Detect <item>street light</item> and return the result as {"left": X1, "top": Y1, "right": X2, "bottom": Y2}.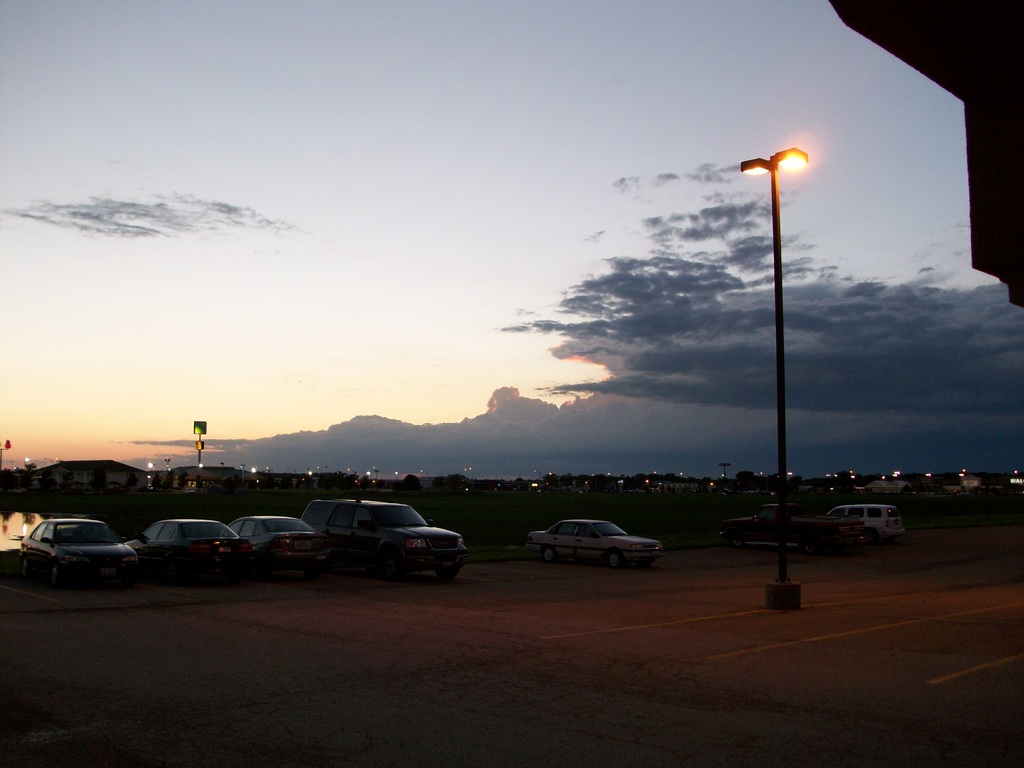
{"left": 367, "top": 469, "right": 371, "bottom": 480}.
